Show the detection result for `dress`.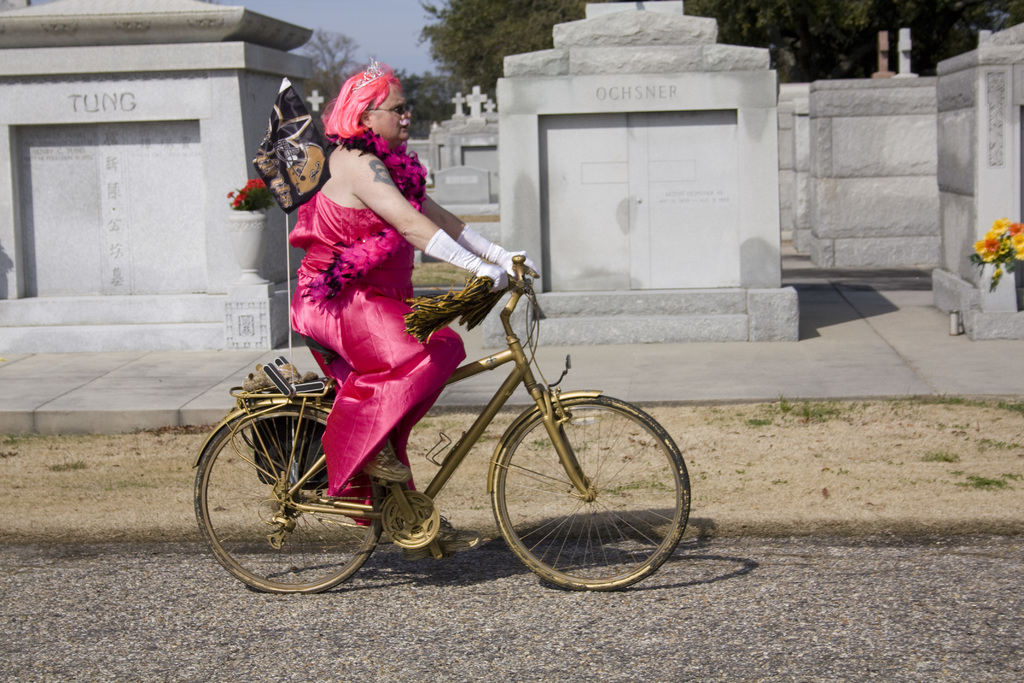
(289, 186, 465, 528).
